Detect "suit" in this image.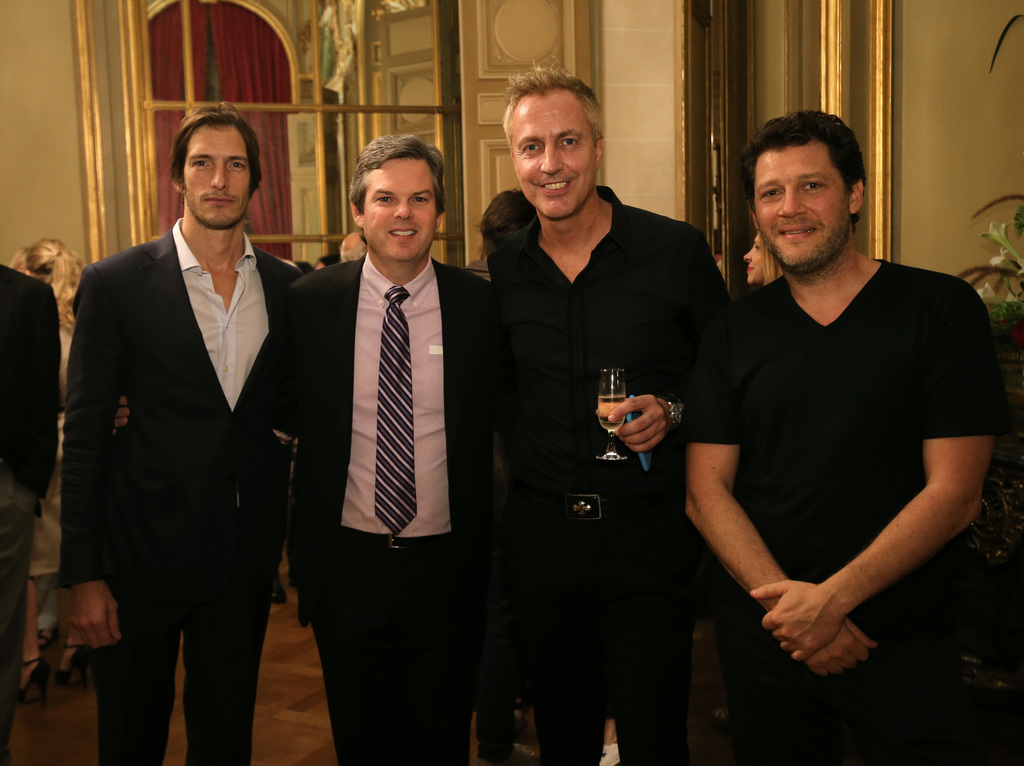
Detection: [left=56, top=228, right=304, bottom=765].
